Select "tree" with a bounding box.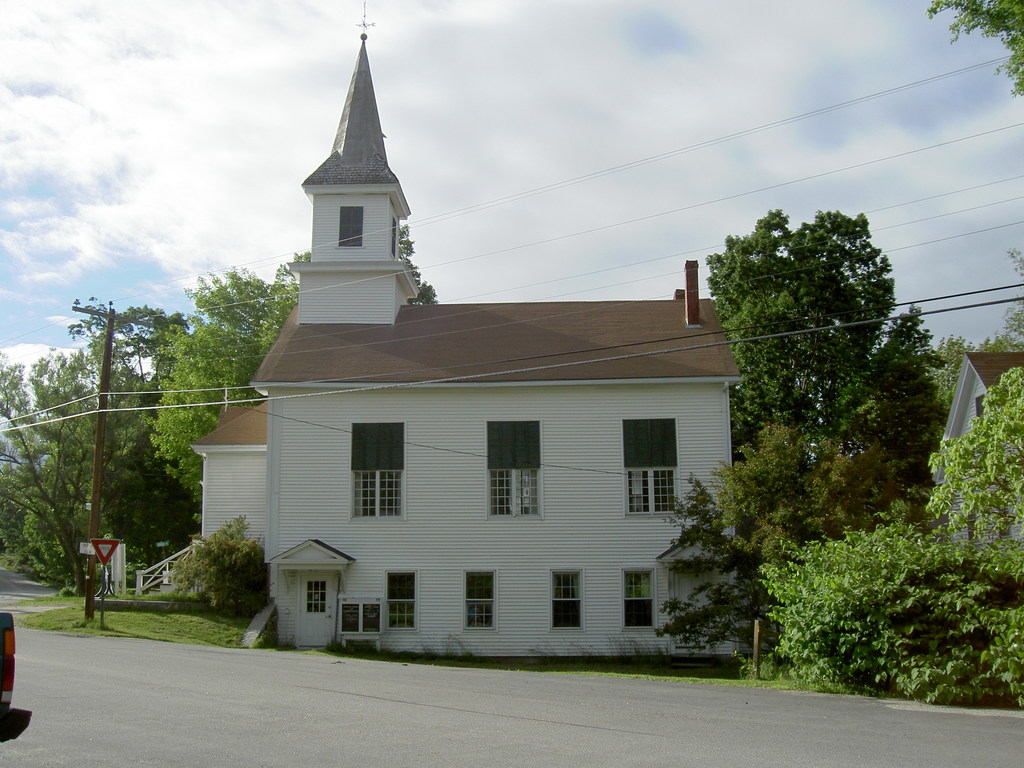
920, 1, 1023, 94.
